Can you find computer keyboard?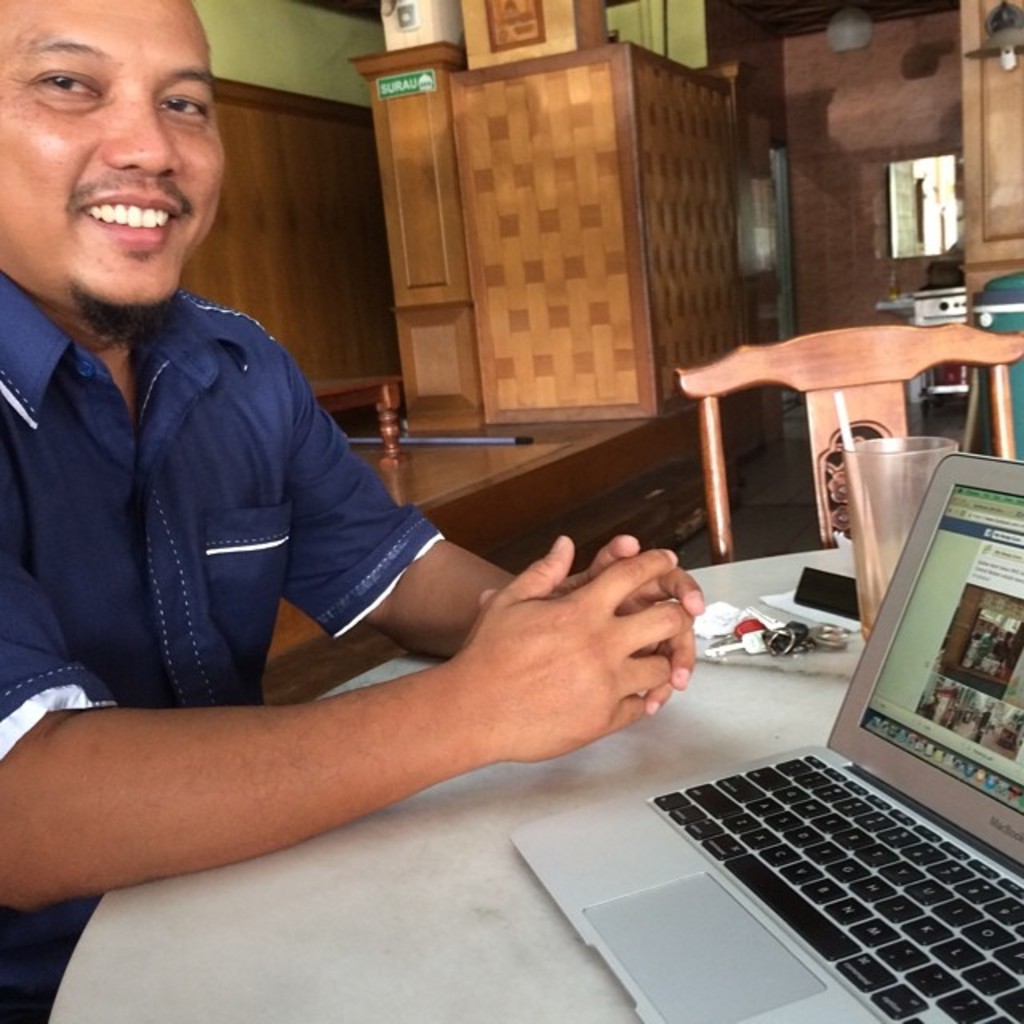
Yes, bounding box: box=[645, 744, 1022, 1022].
